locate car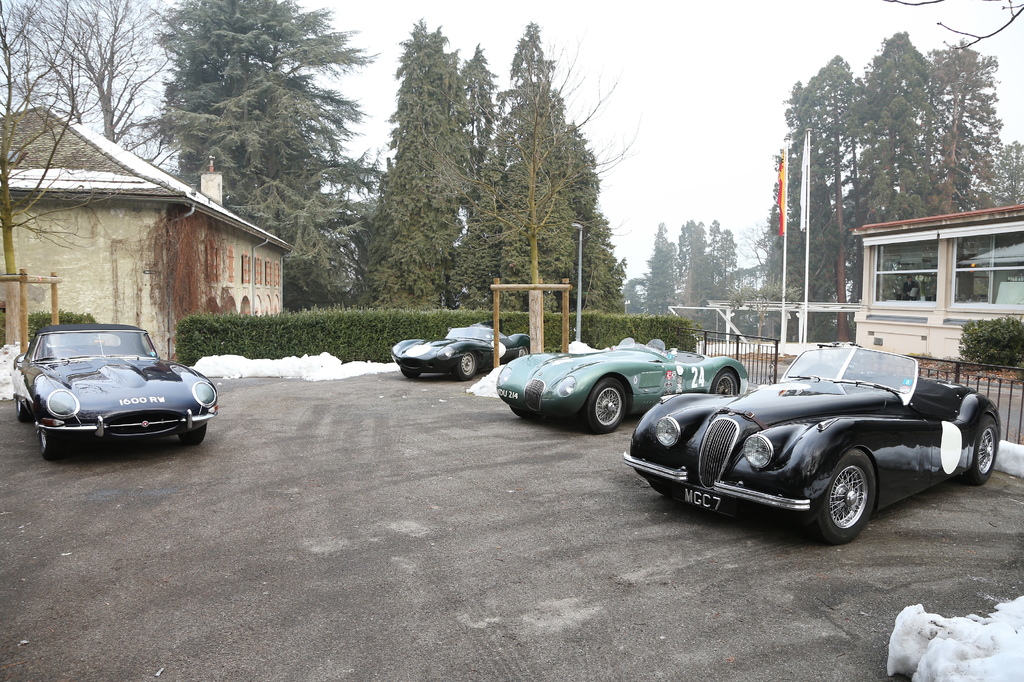
pyautogui.locateOnScreen(387, 320, 531, 385)
